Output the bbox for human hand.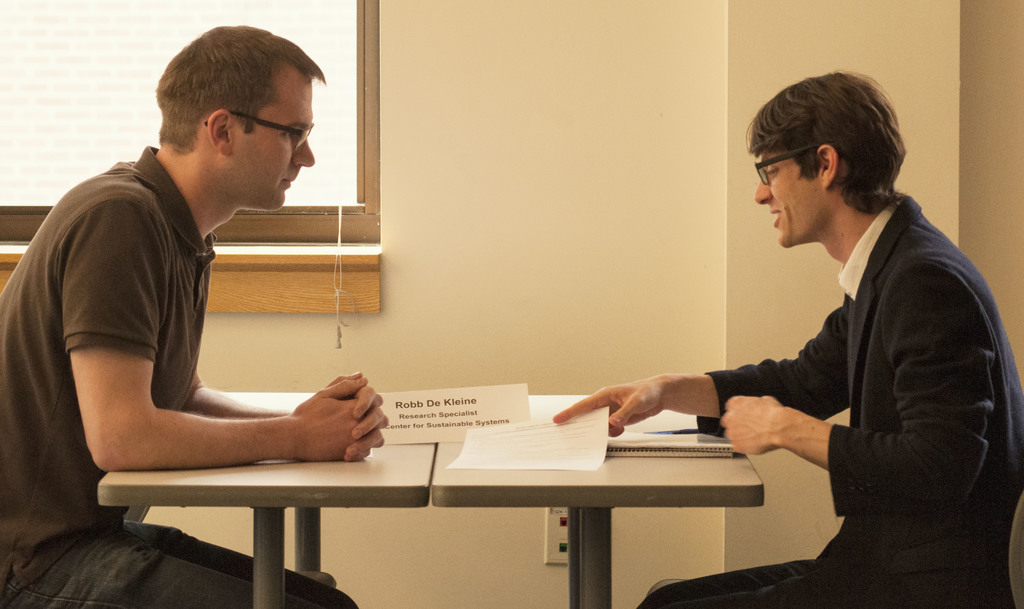
[324, 370, 389, 464].
